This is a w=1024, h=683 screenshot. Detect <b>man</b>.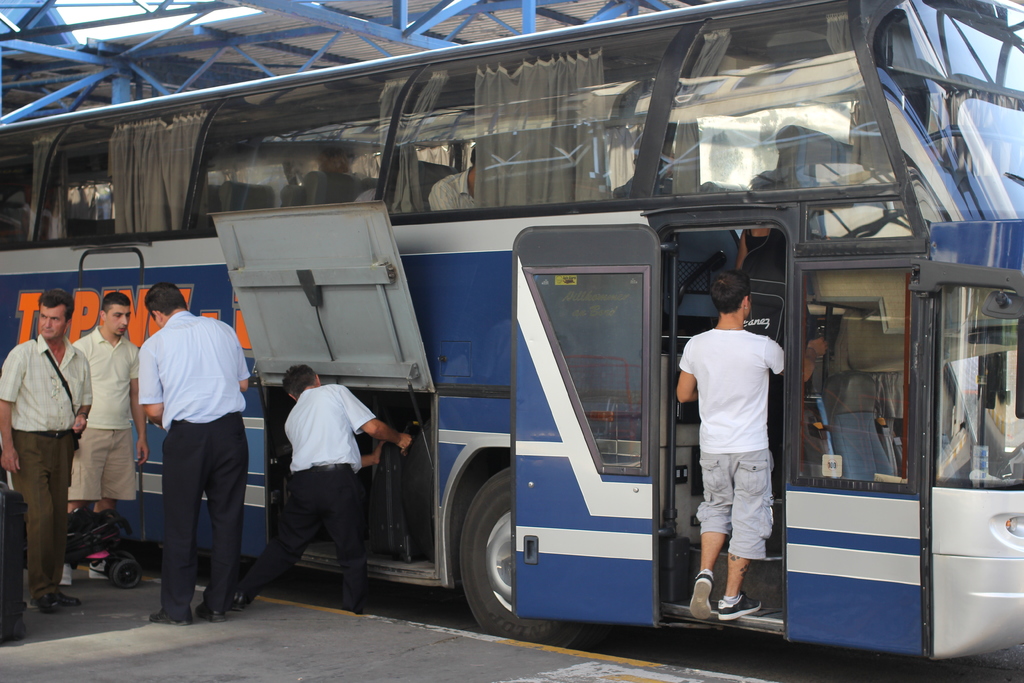
138:279:251:627.
